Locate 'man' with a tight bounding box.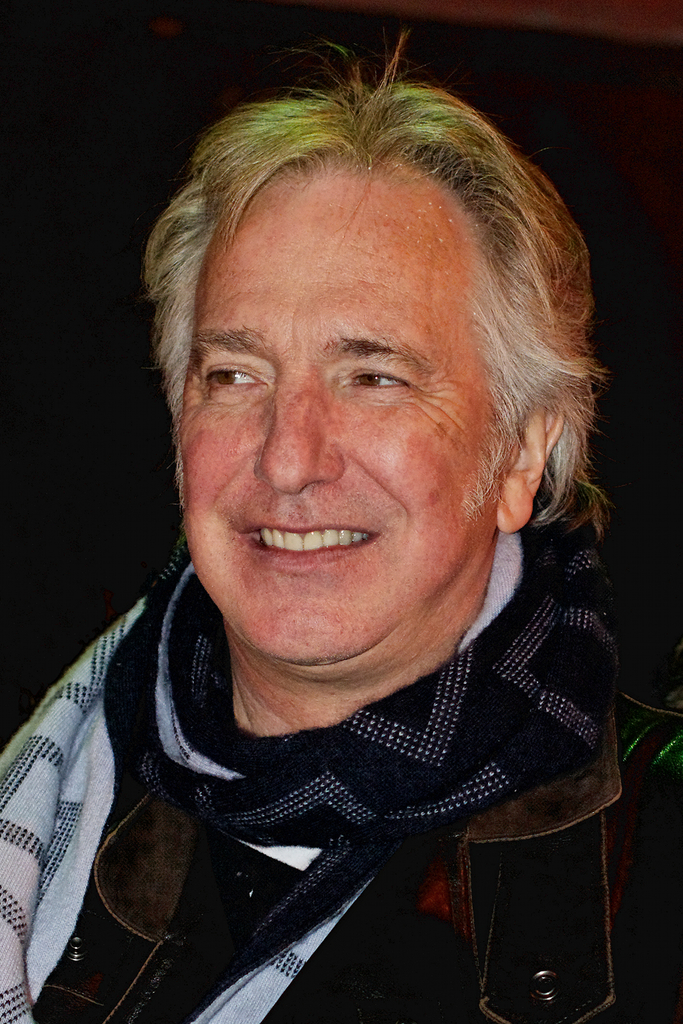
box=[0, 30, 682, 1023].
